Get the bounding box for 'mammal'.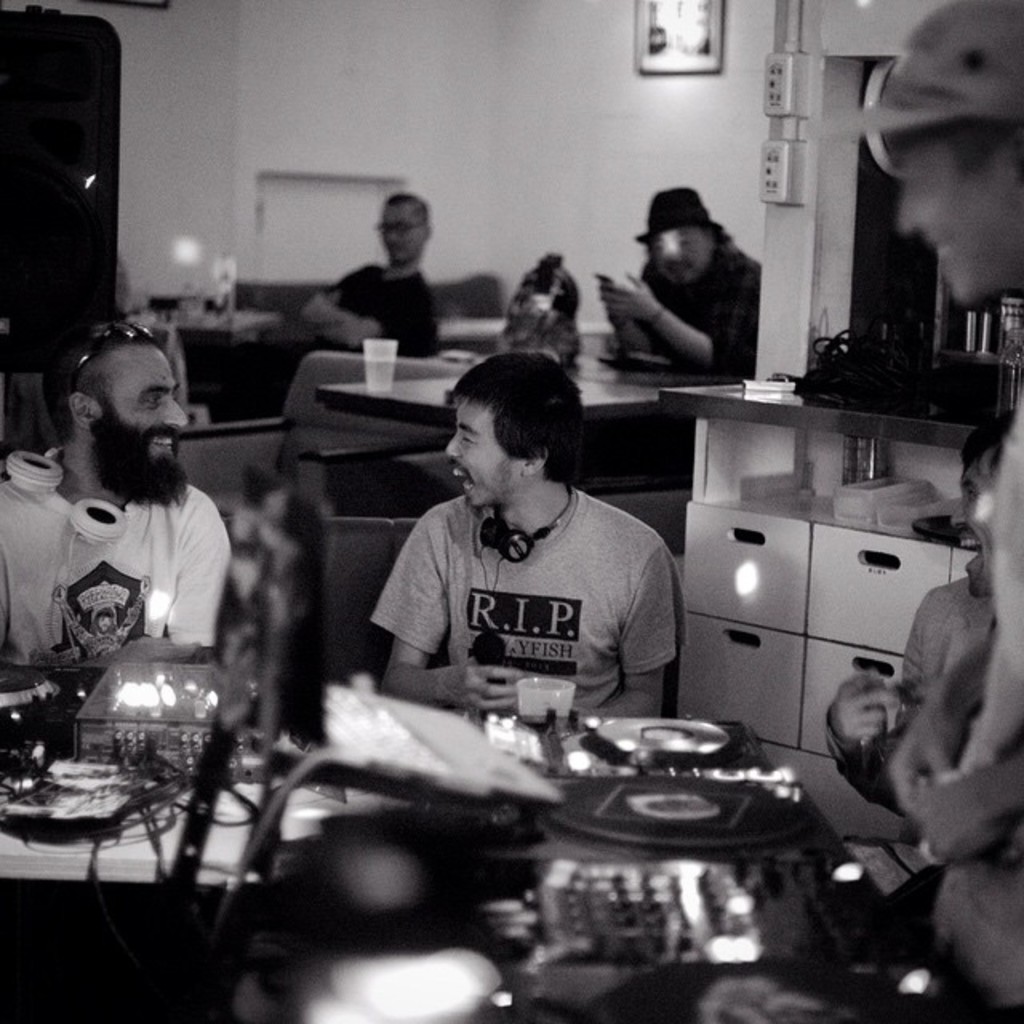
[819,10,1022,1006].
